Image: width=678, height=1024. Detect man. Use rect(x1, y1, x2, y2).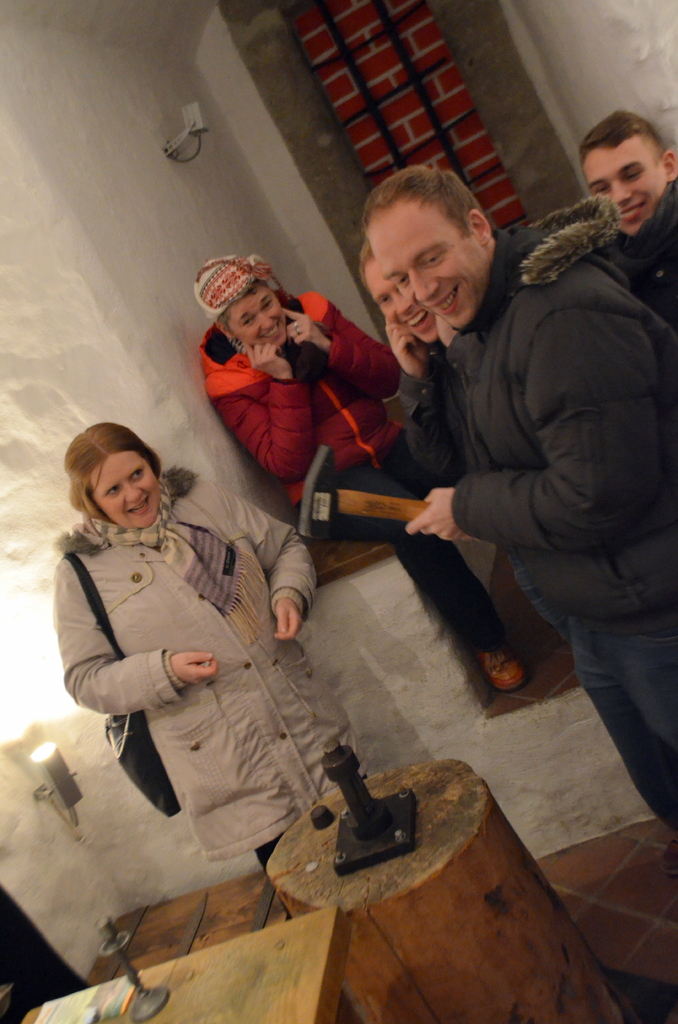
rect(364, 233, 459, 485).
